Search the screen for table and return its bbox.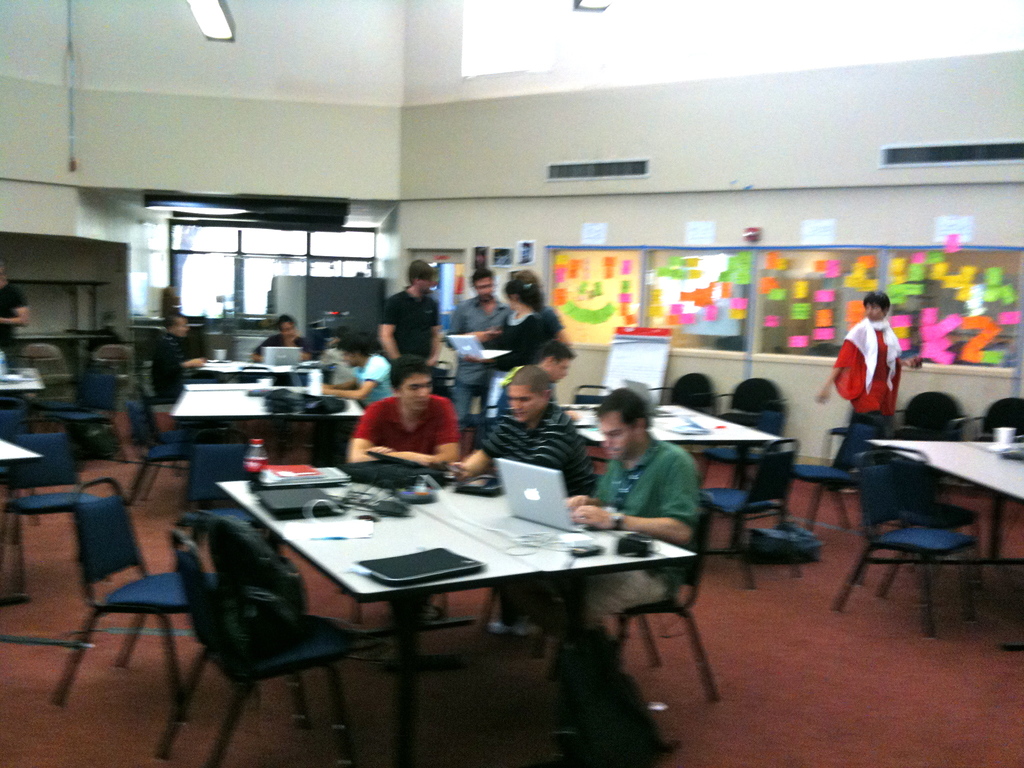
Found: select_region(196, 463, 717, 733).
